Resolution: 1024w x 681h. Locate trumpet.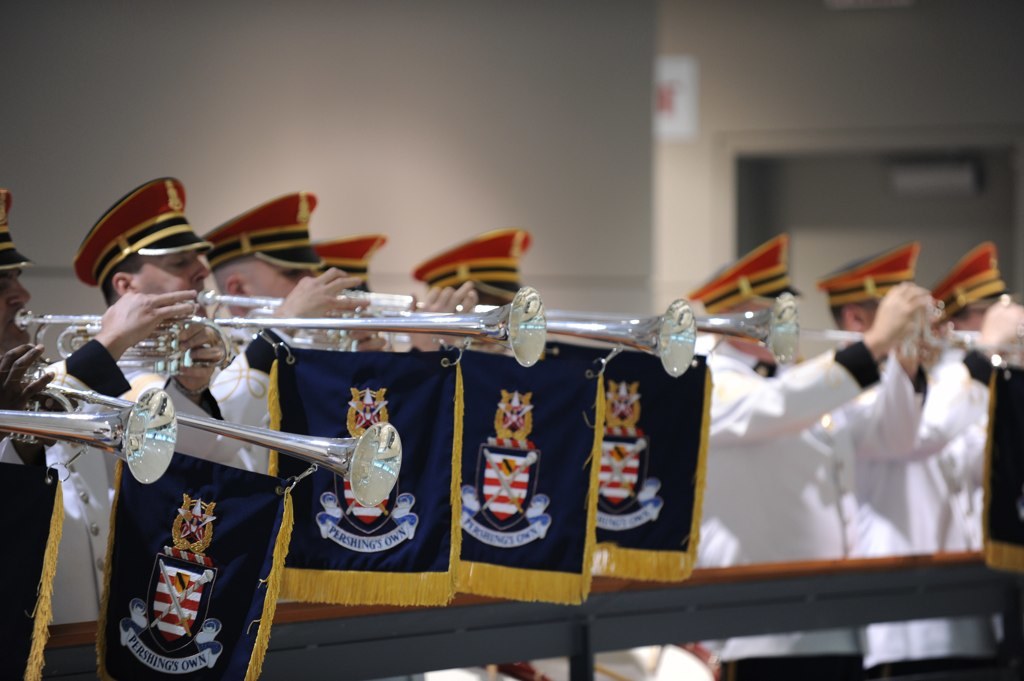
x1=192, y1=298, x2=697, y2=379.
